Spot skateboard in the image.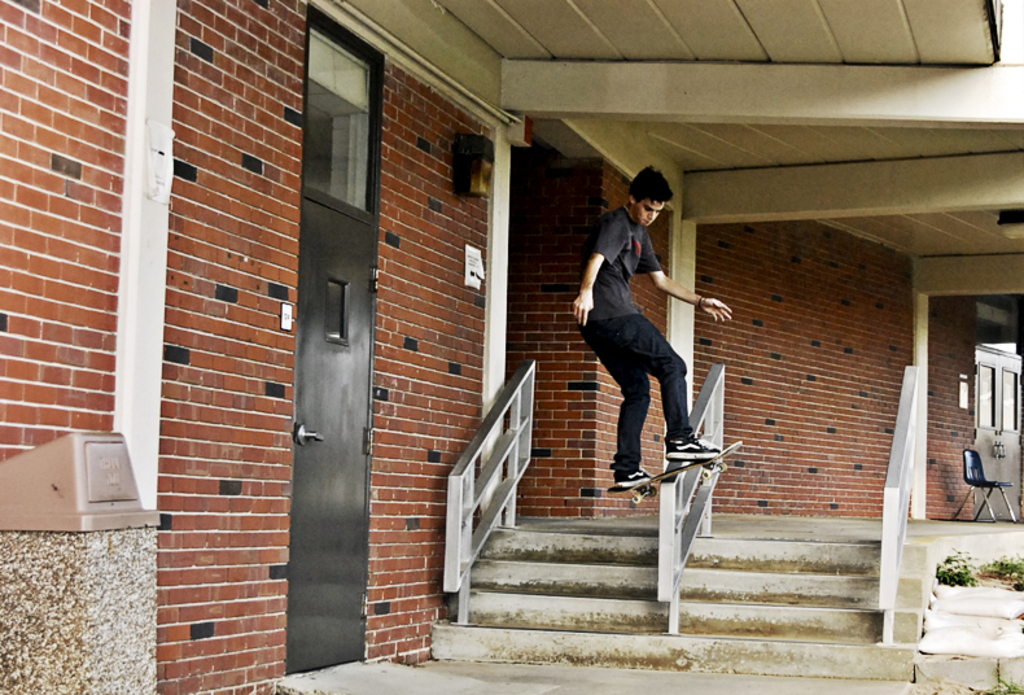
skateboard found at detection(605, 438, 741, 504).
